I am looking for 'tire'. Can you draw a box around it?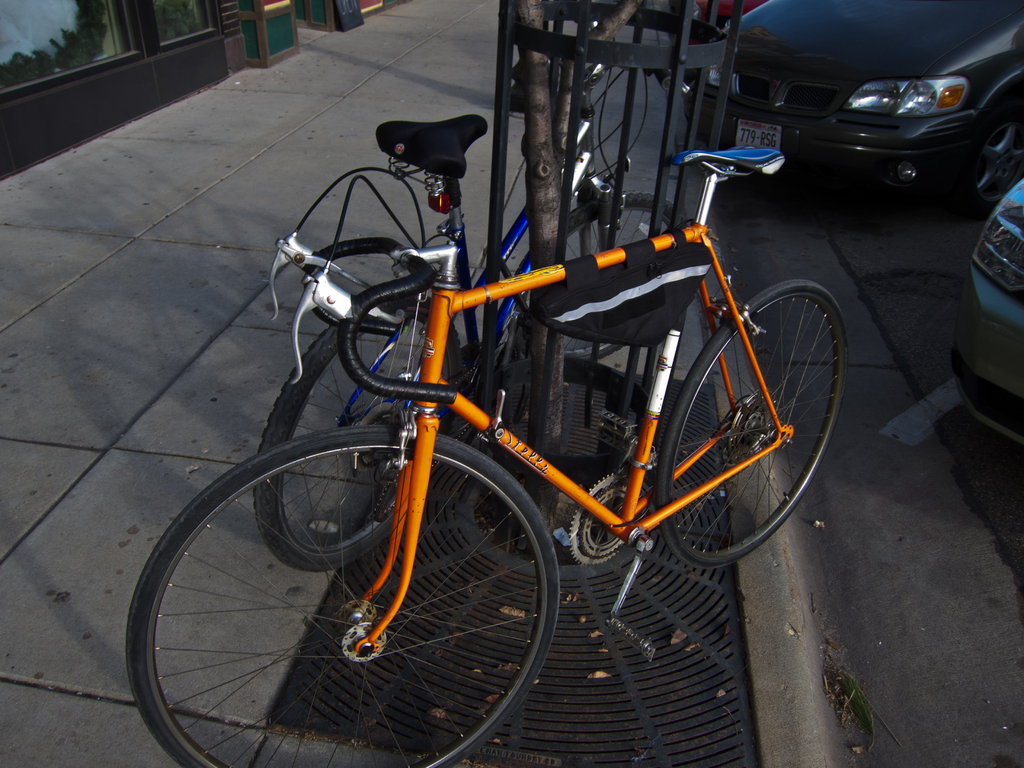
Sure, the bounding box is (x1=259, y1=295, x2=465, y2=568).
